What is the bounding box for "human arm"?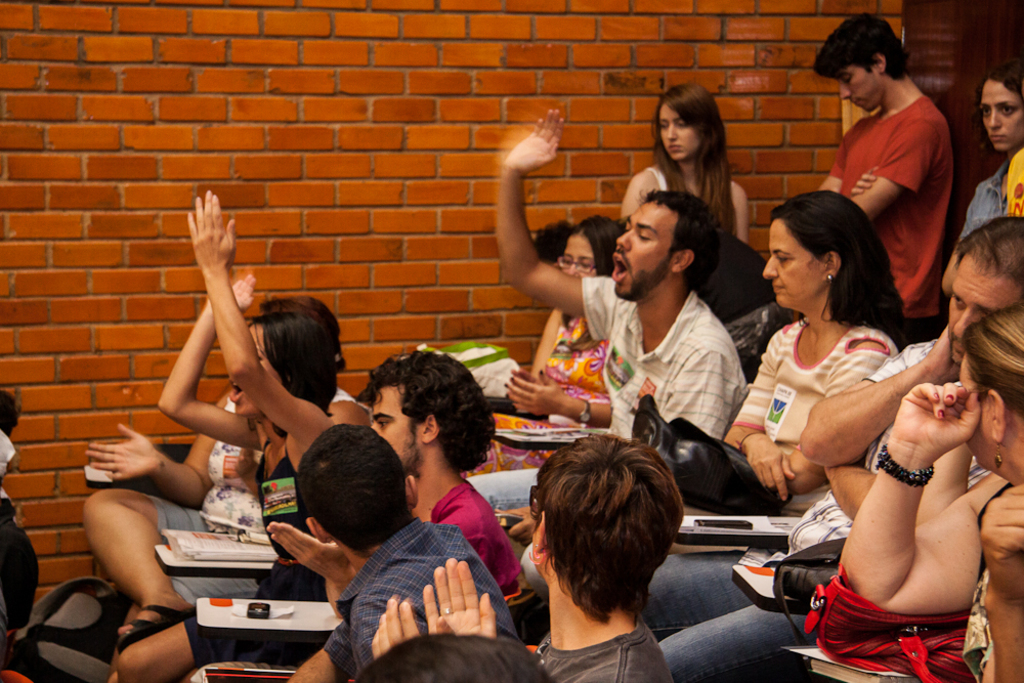
box(264, 513, 366, 625).
